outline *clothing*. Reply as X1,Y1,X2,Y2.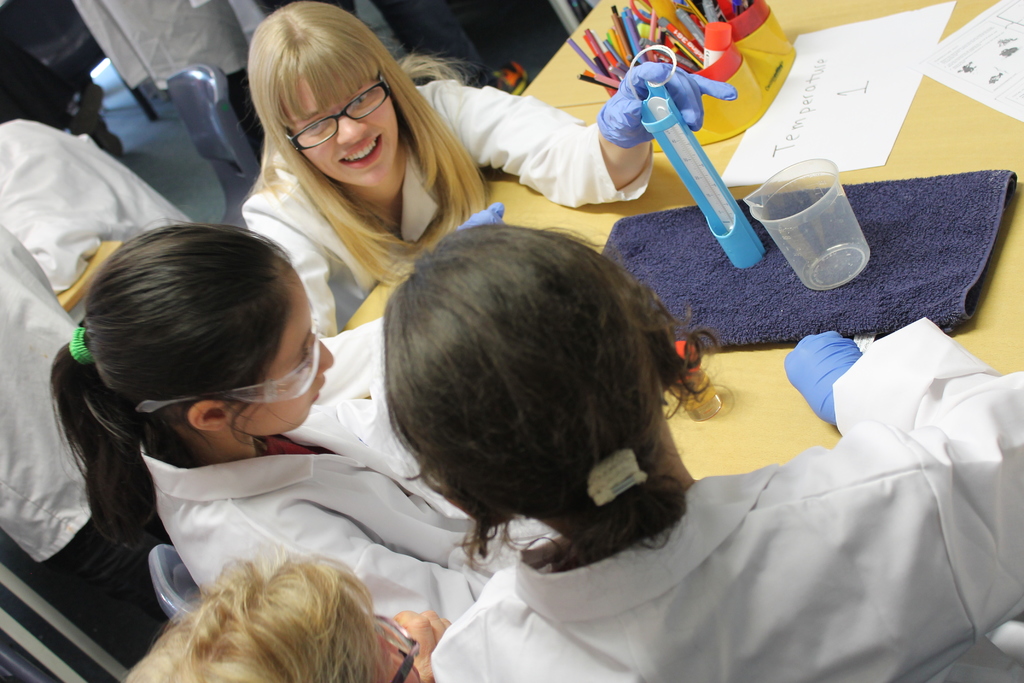
148,313,566,626.
